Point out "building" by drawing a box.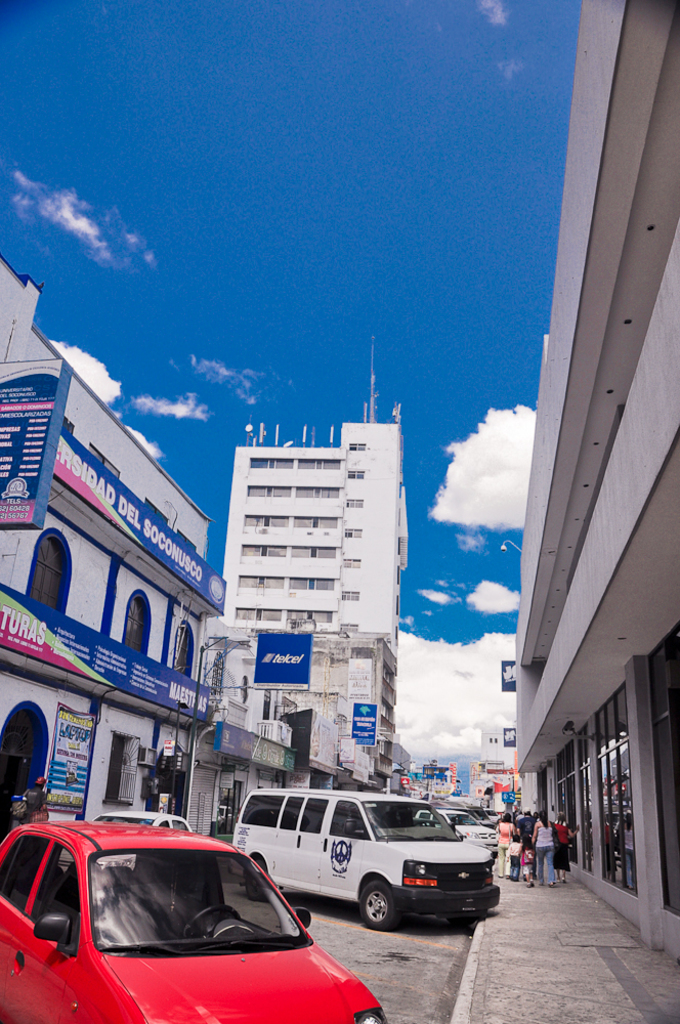
region(223, 420, 410, 785).
